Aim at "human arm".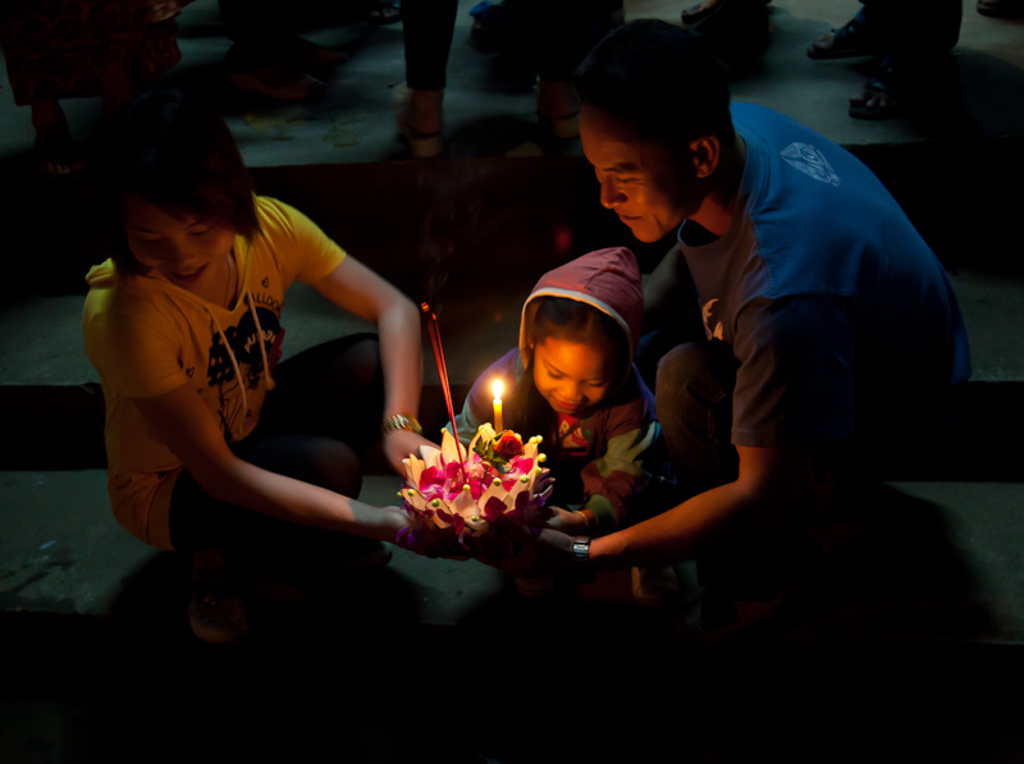
Aimed at 433, 354, 518, 470.
